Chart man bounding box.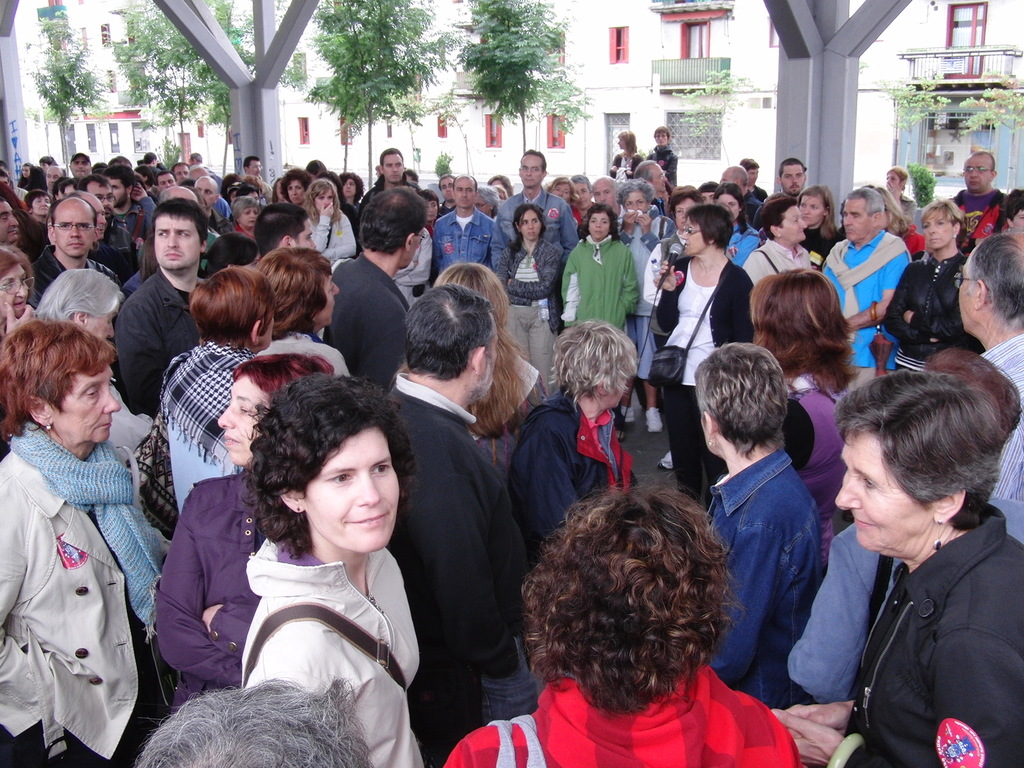
Charted: [x1=618, y1=180, x2=678, y2=437].
